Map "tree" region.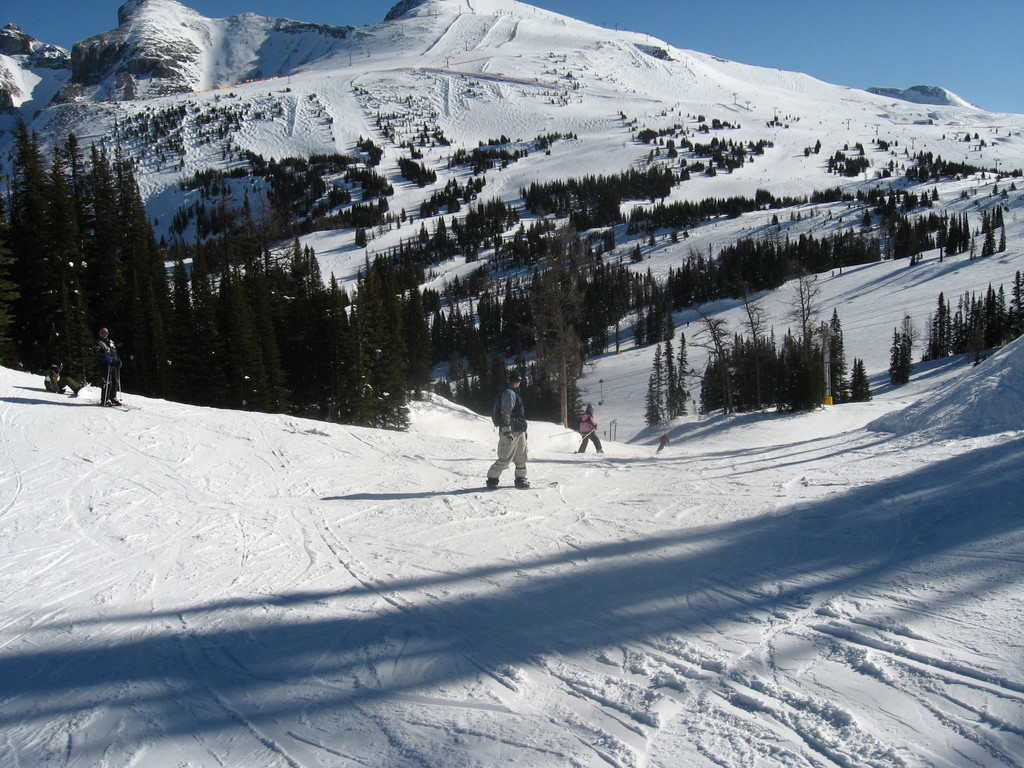
Mapped to [644,264,653,307].
